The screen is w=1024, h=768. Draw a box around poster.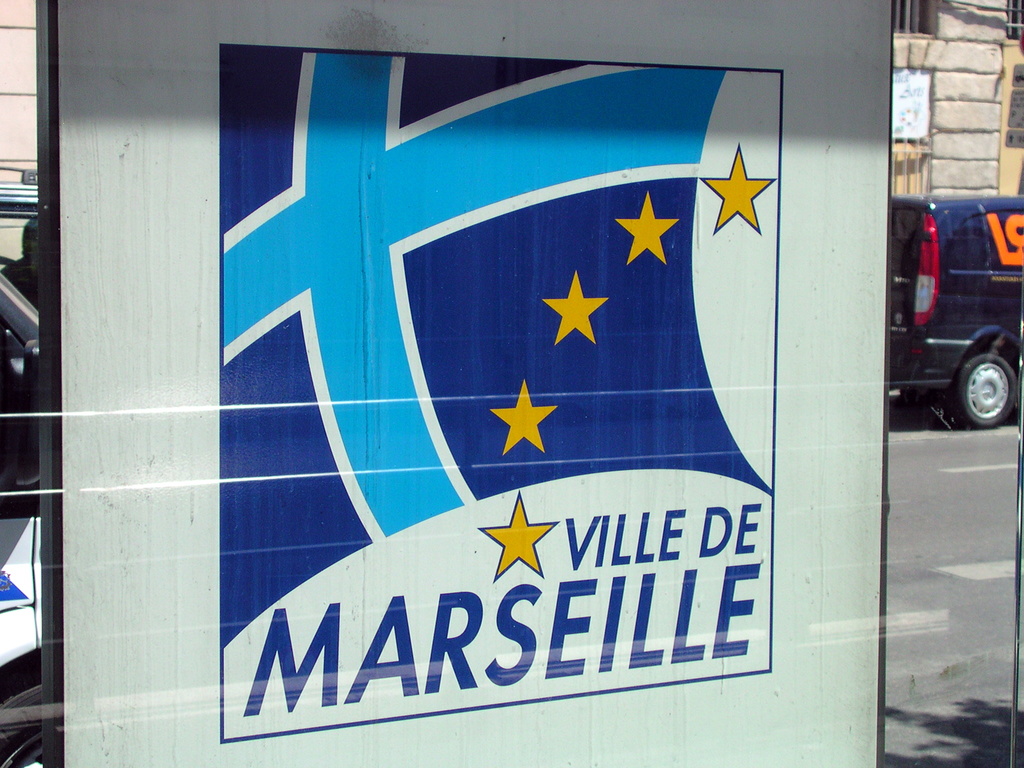
(x1=59, y1=0, x2=890, y2=767).
